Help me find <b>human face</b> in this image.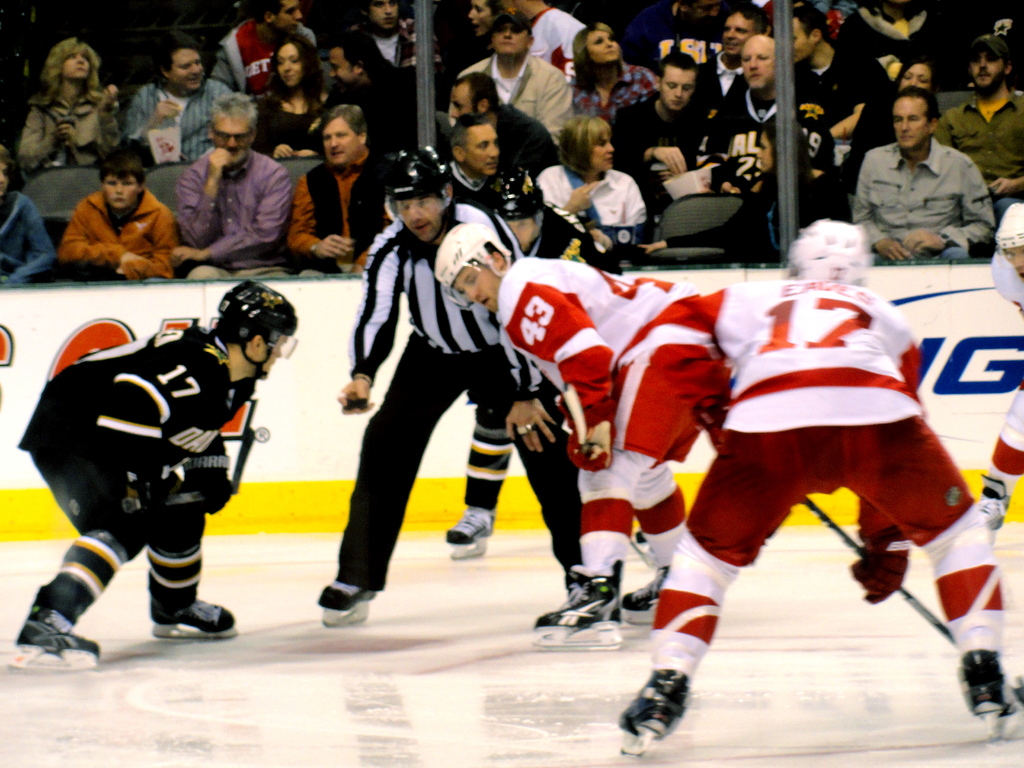
Found it: locate(466, 0, 490, 40).
